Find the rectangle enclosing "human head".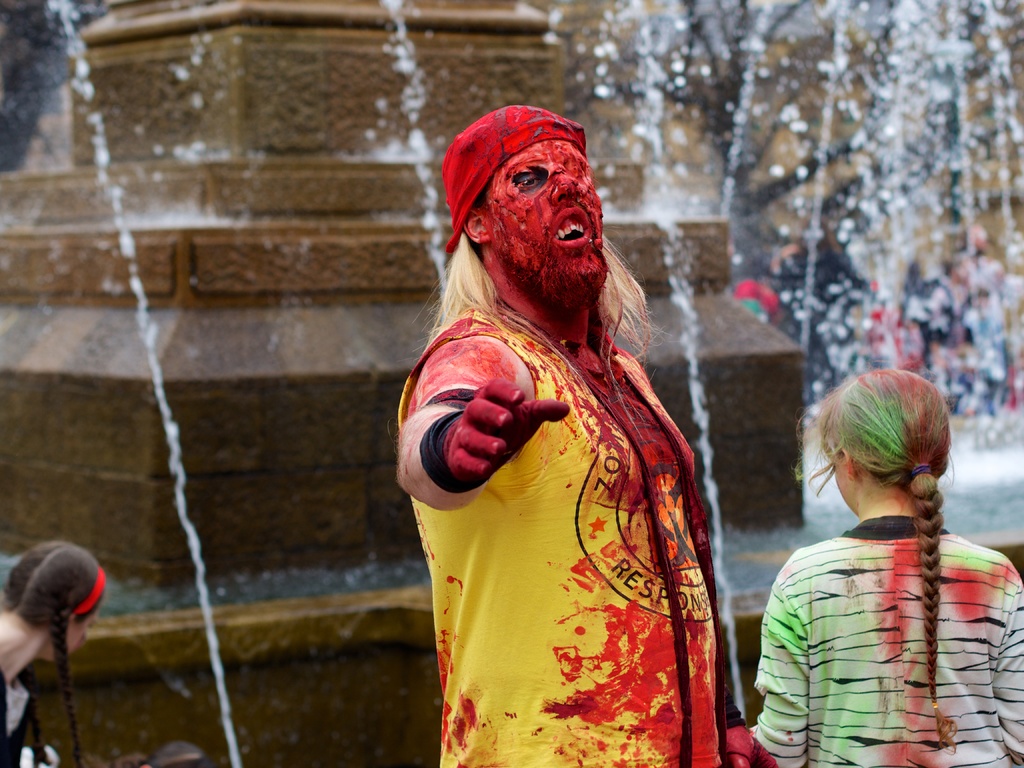
select_region(437, 103, 609, 316).
